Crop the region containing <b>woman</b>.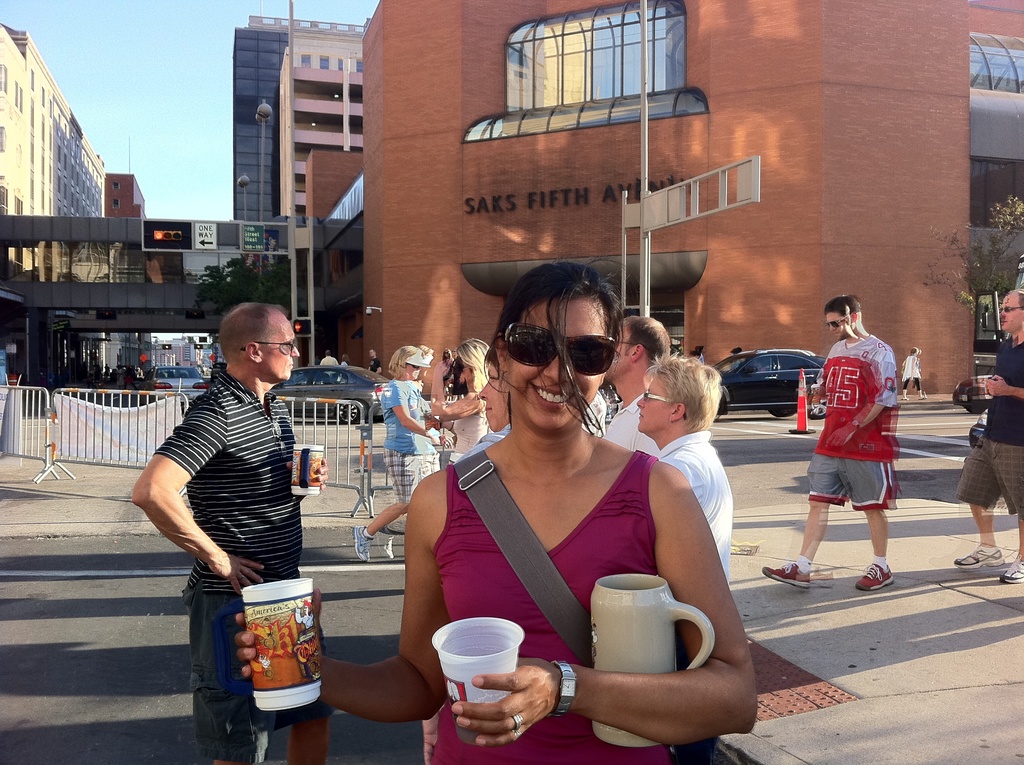
Crop region: [x1=641, y1=351, x2=728, y2=595].
